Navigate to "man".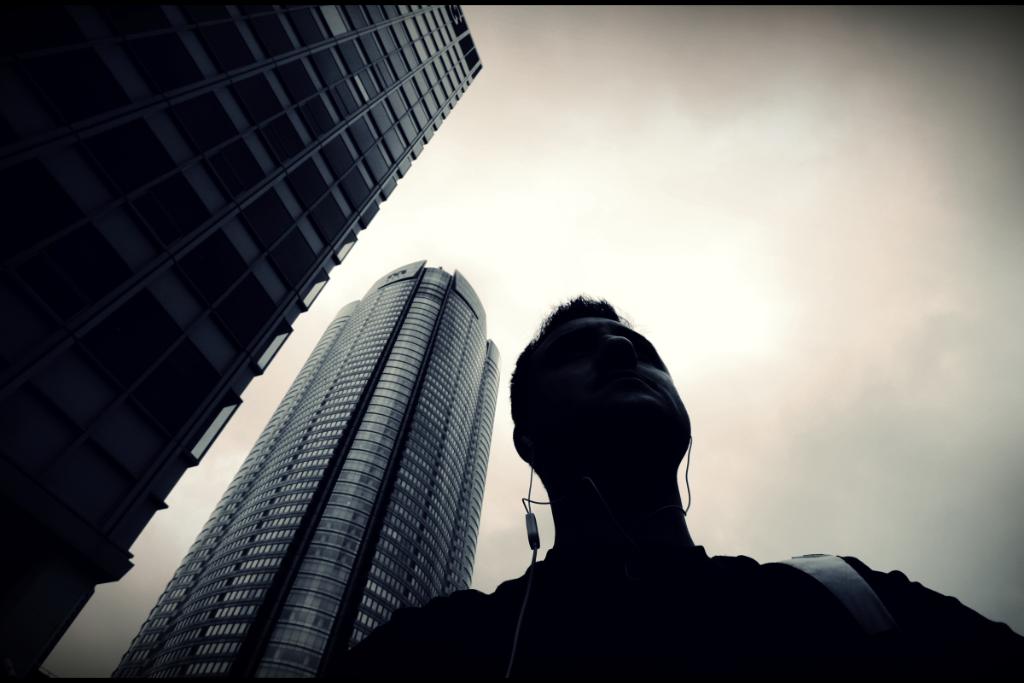
Navigation target: (left=404, top=235, right=921, bottom=682).
